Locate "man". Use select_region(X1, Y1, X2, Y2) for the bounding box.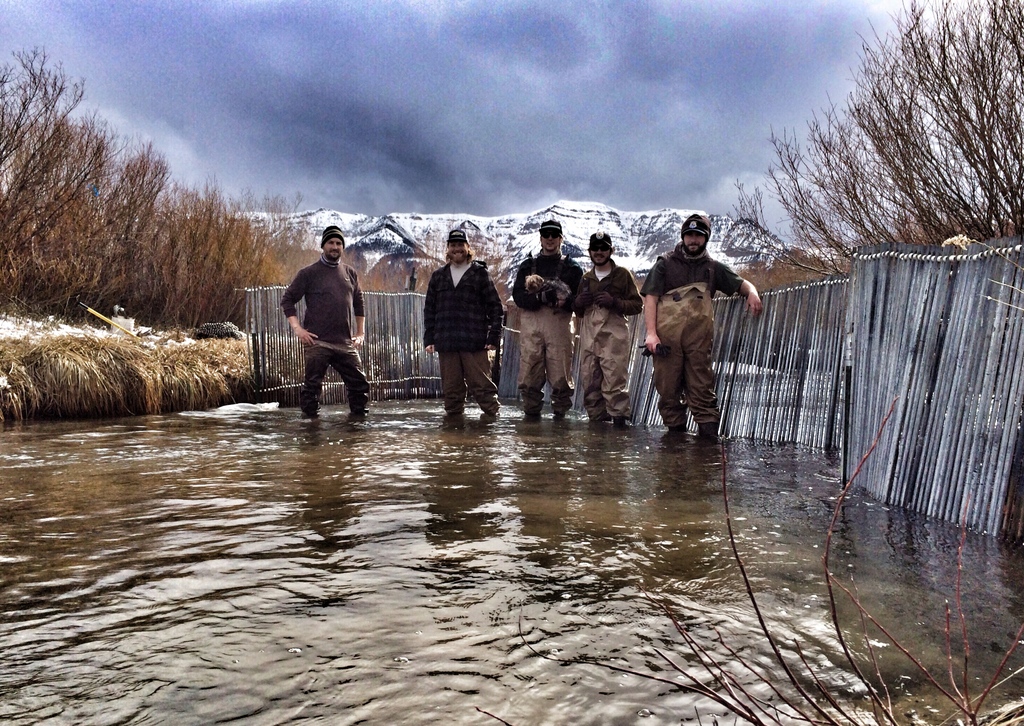
select_region(277, 221, 370, 427).
